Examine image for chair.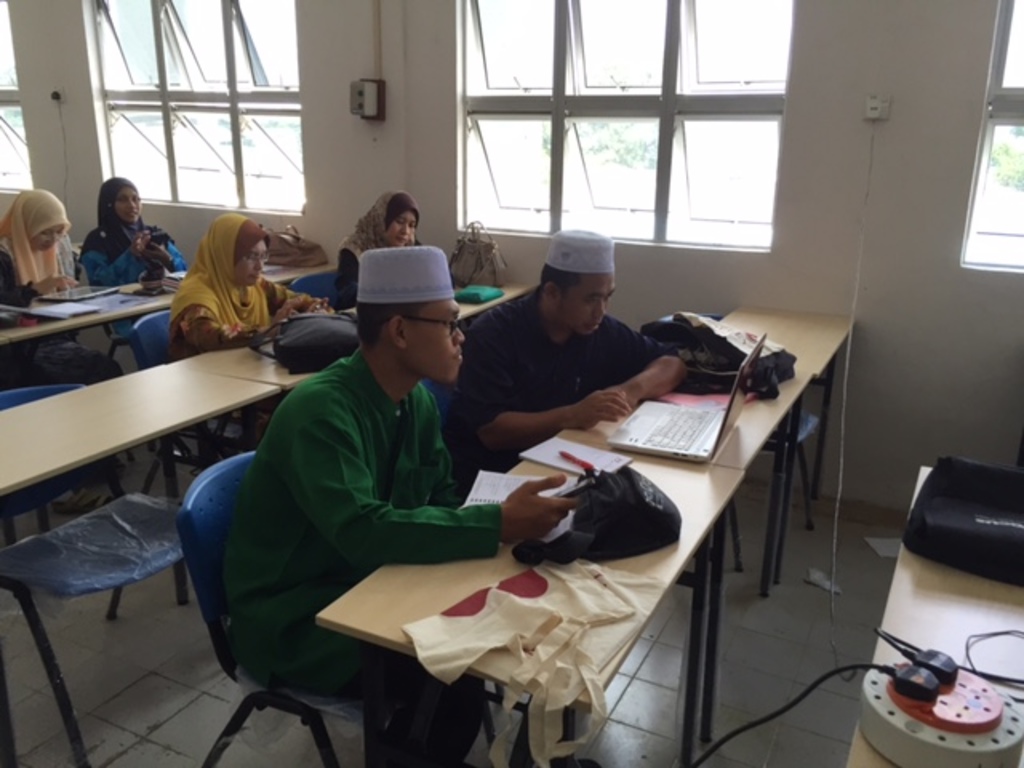
Examination result: left=85, top=299, right=210, bottom=613.
